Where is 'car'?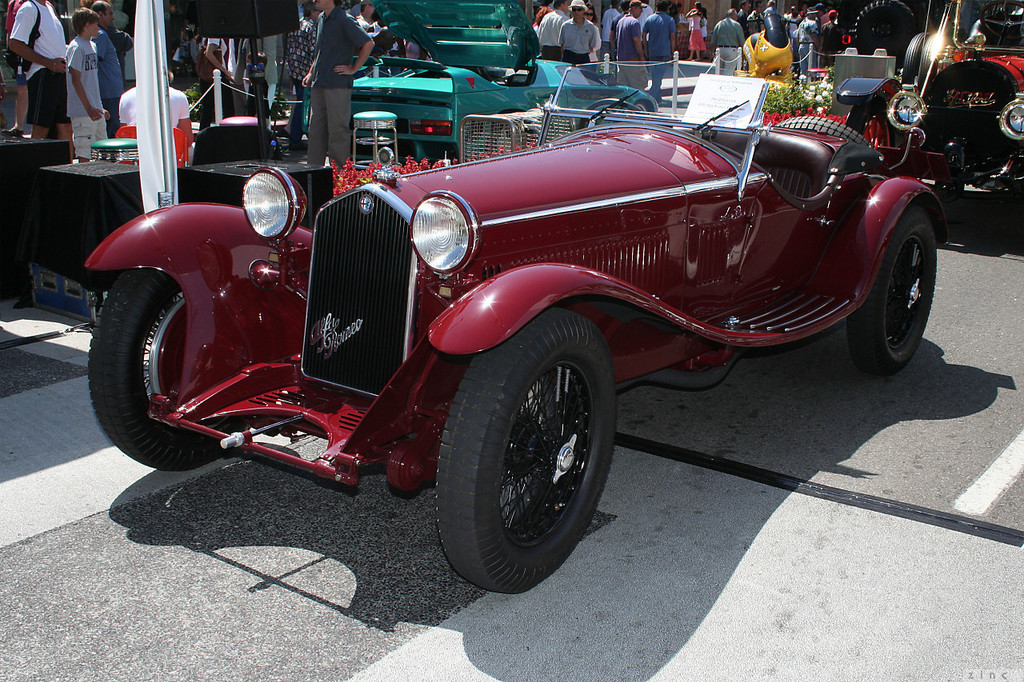
bbox(75, 44, 952, 596).
